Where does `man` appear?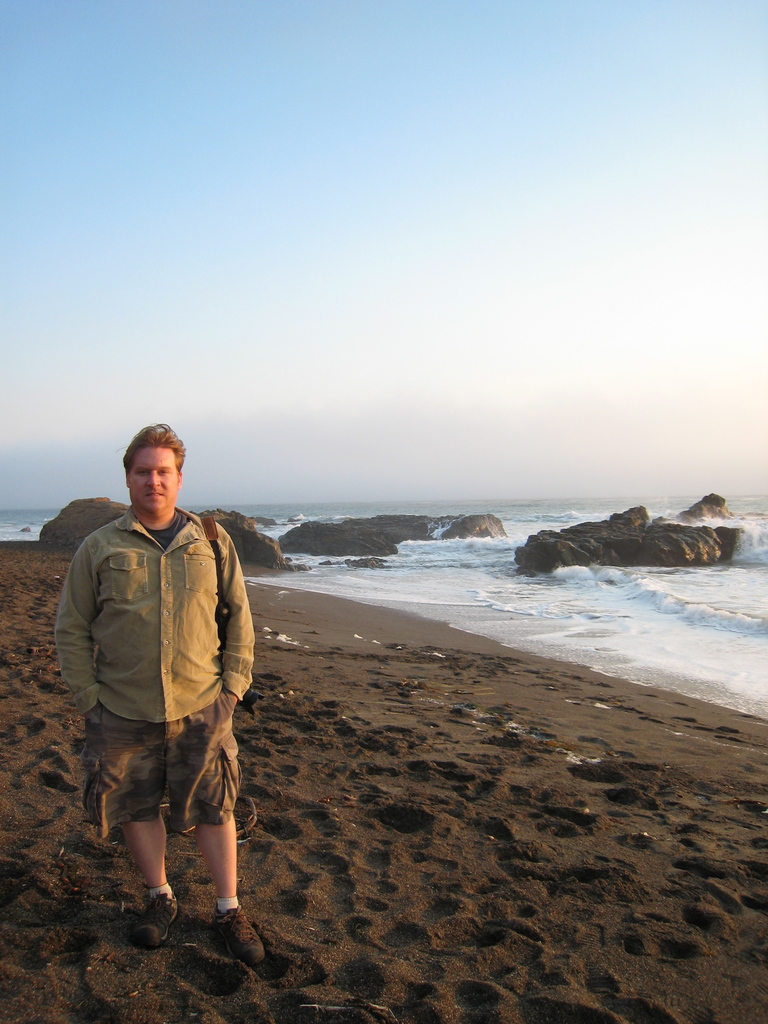
Appears at bbox=(63, 427, 260, 948).
